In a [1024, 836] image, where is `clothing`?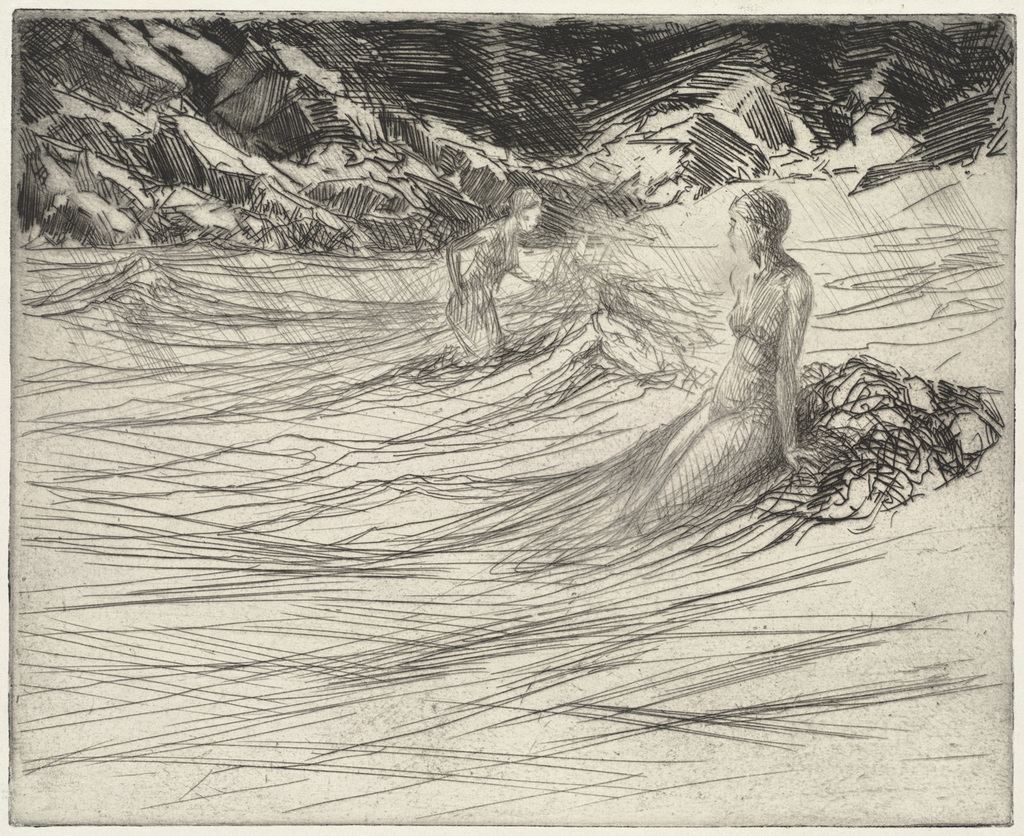
[636,261,799,503].
